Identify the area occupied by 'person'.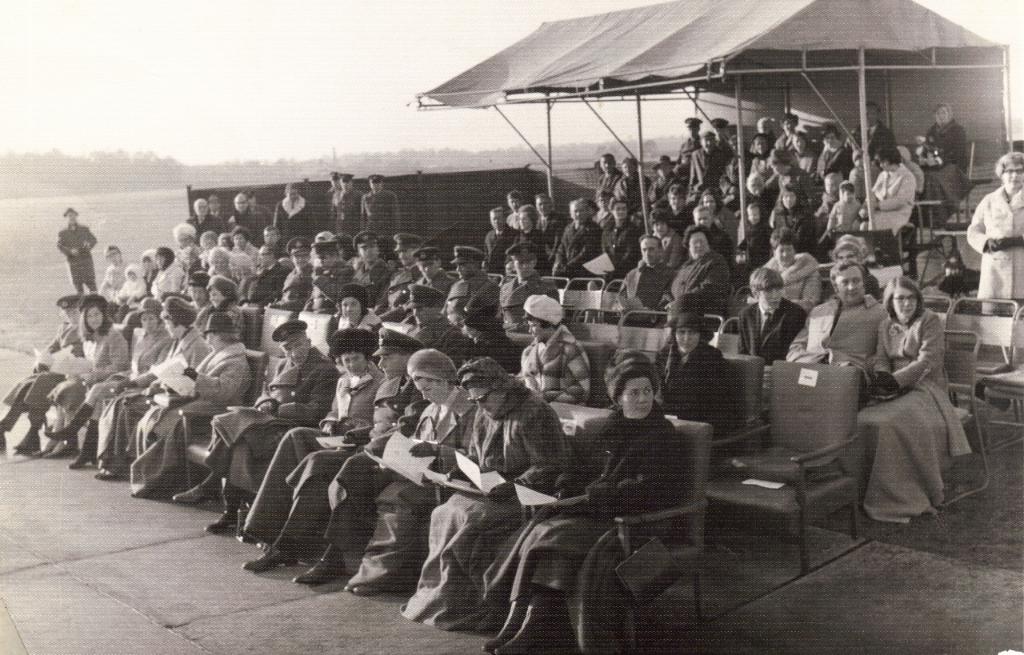
Area: locate(671, 304, 746, 444).
